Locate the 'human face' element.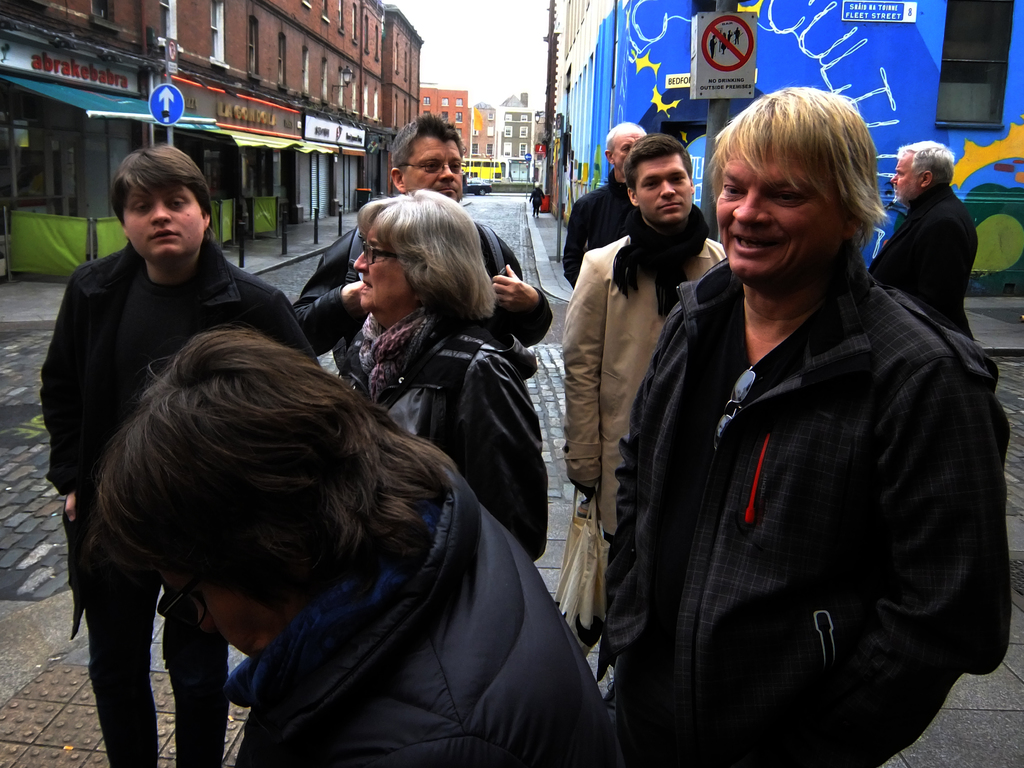
Element bbox: 402:133:461:203.
